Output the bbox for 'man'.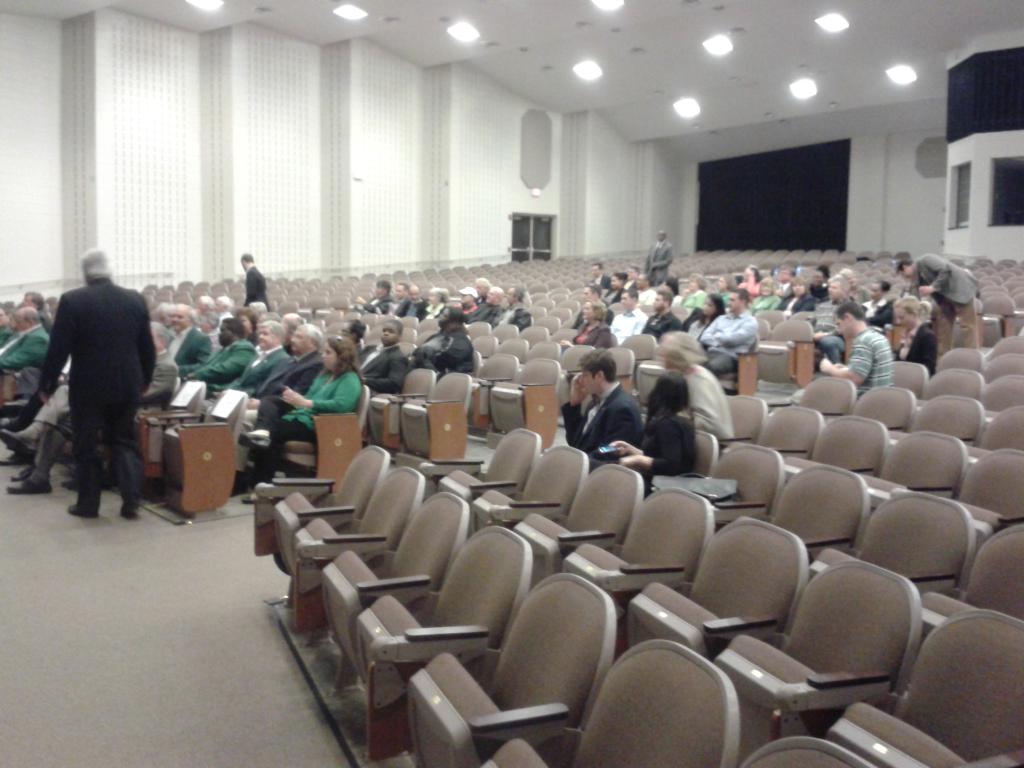
rect(214, 291, 237, 326).
